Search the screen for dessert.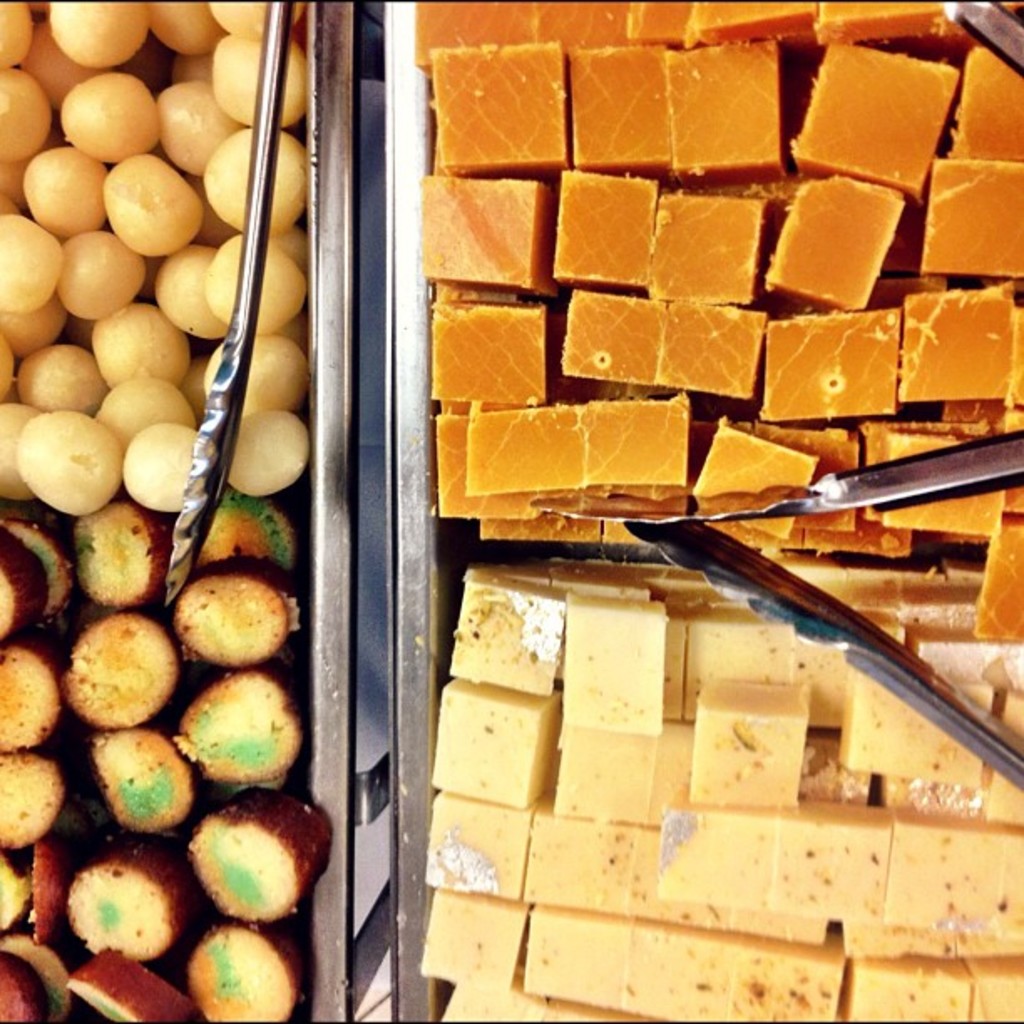
Found at box(211, 2, 268, 45).
